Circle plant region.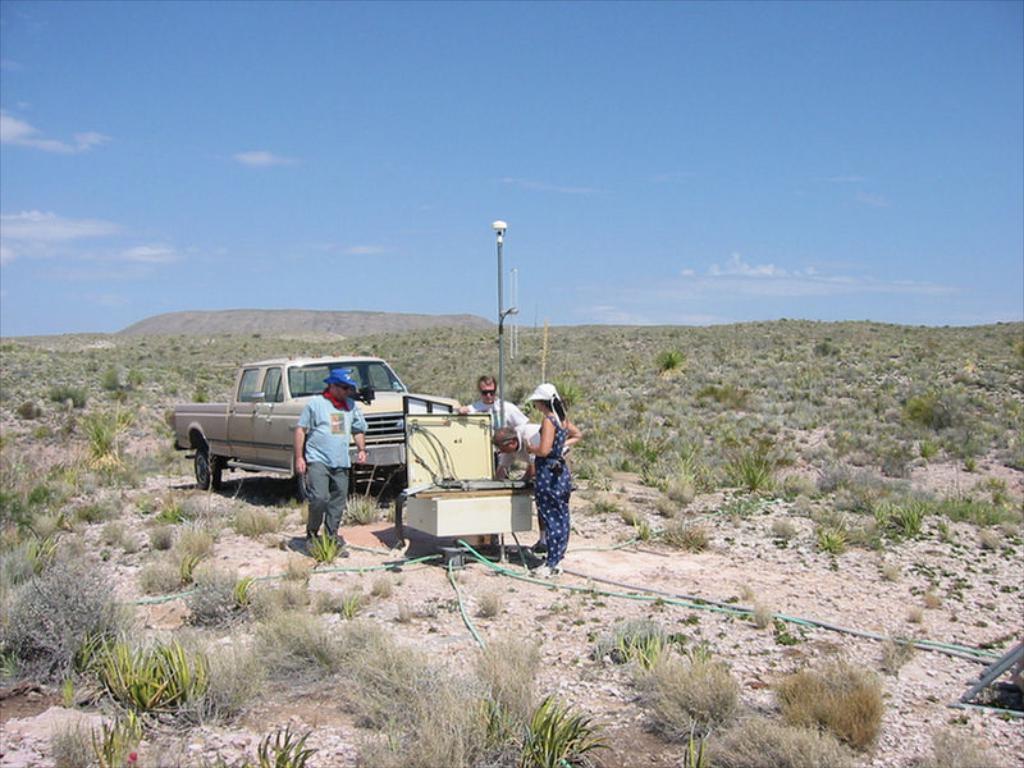
Region: x1=252, y1=719, x2=329, y2=760.
